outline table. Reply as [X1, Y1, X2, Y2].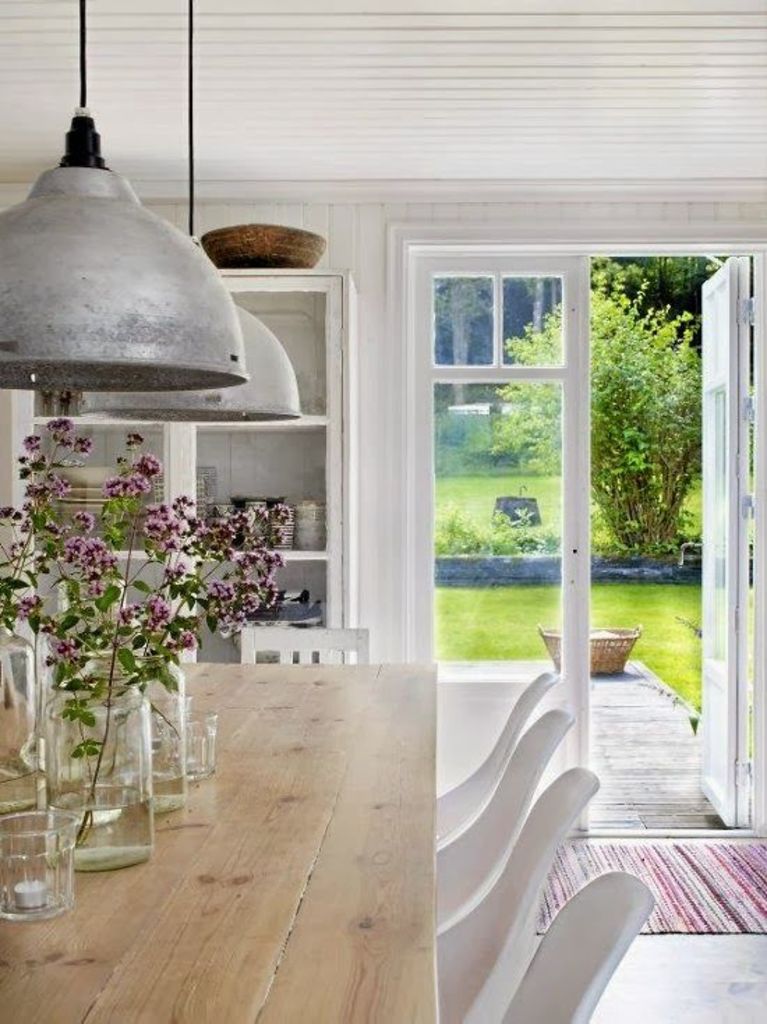
[0, 615, 491, 1023].
